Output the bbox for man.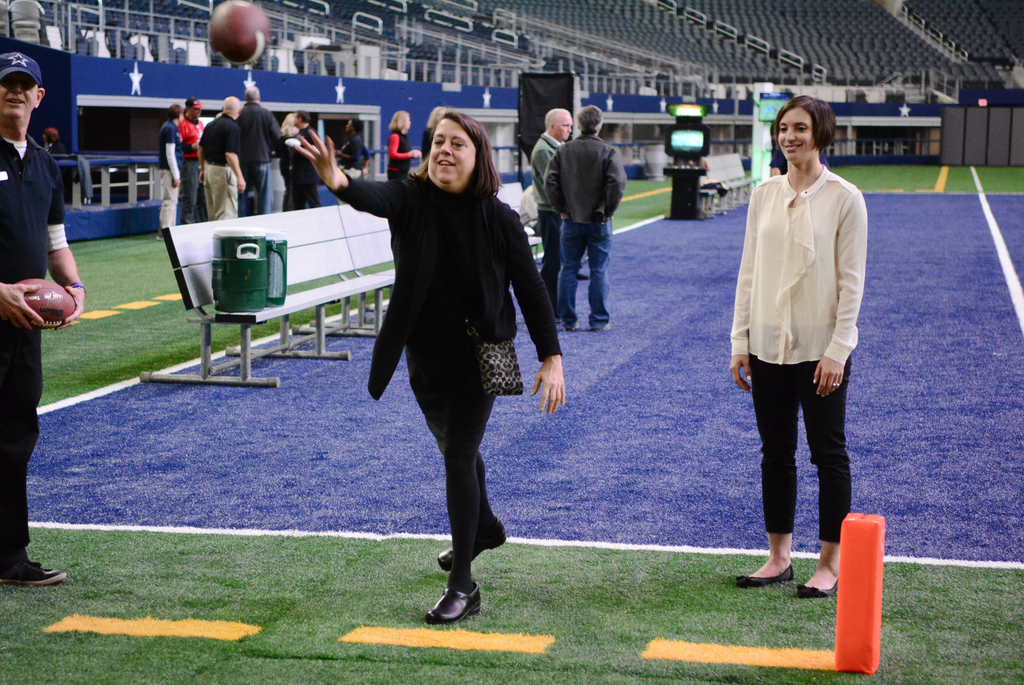
546,104,623,331.
